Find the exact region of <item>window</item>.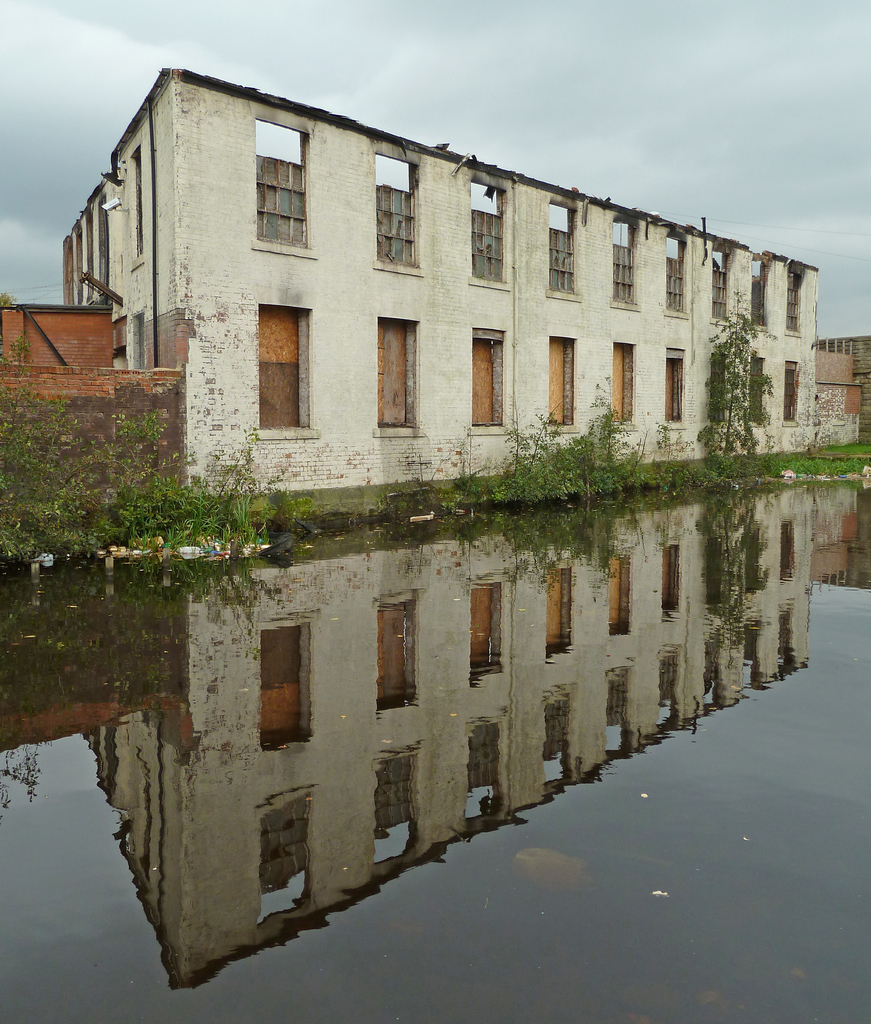
Exact region: locate(464, 721, 509, 817).
